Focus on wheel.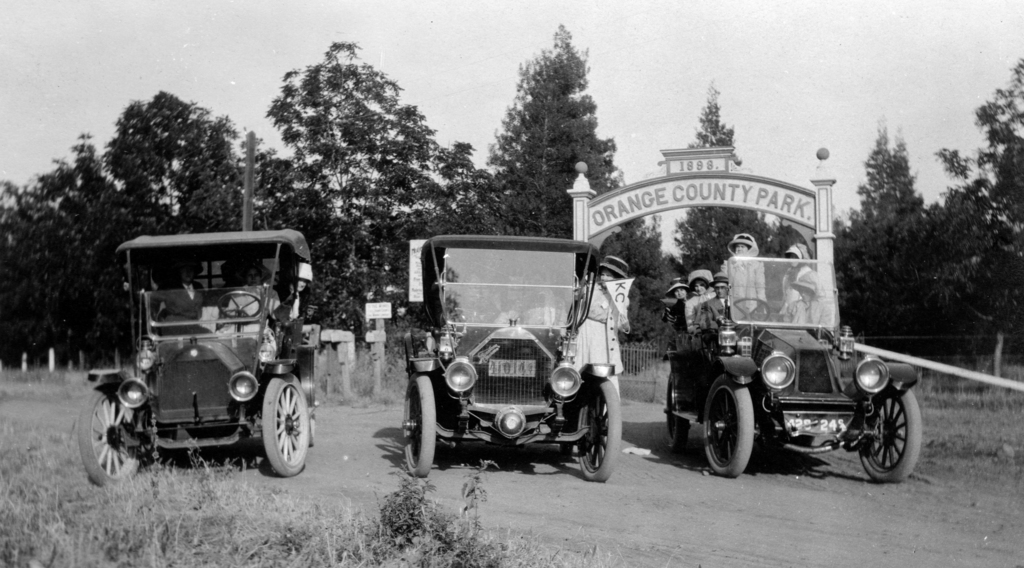
Focused at 399, 378, 440, 477.
